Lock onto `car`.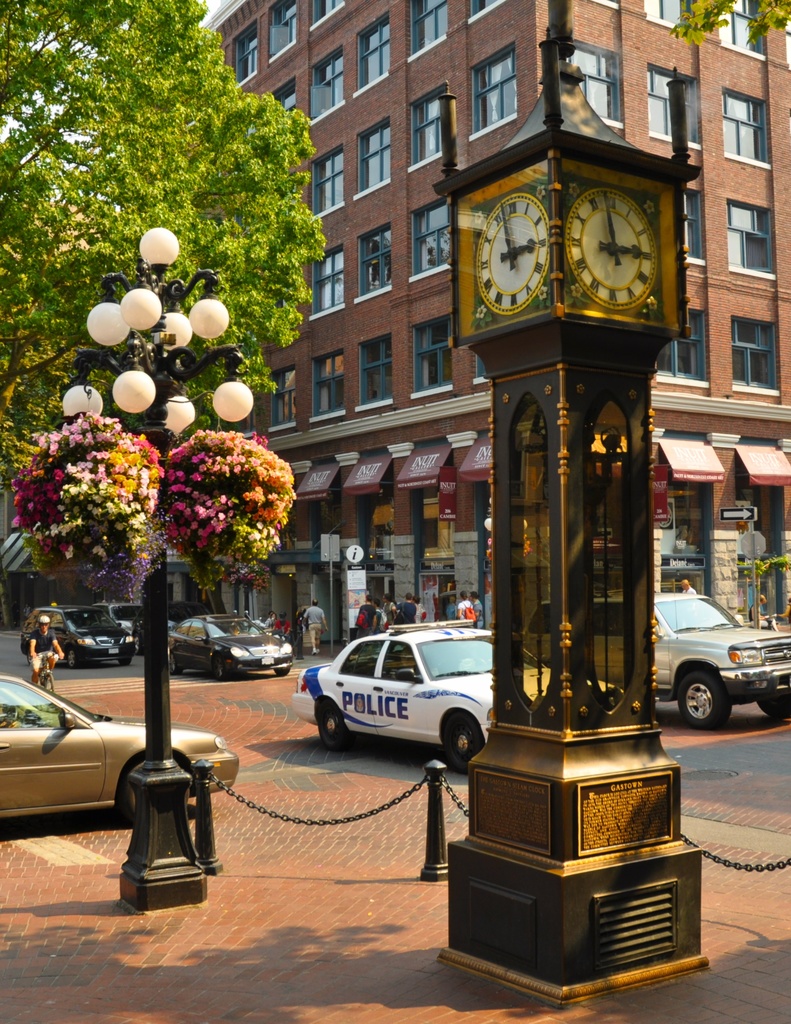
Locked: [109, 600, 138, 633].
